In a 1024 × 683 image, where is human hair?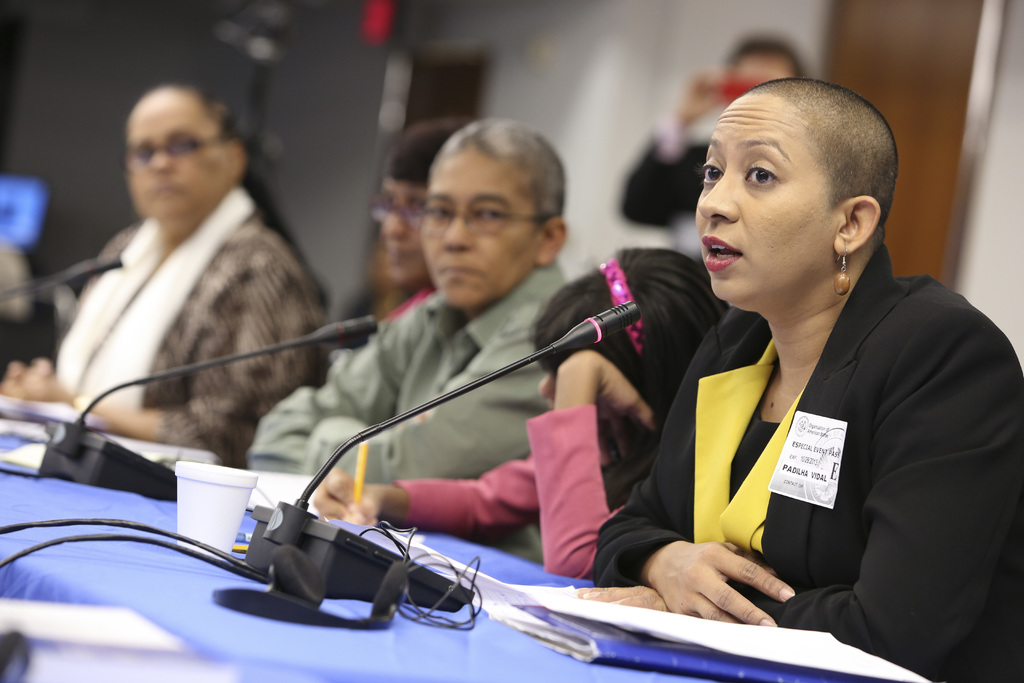
bbox=[435, 120, 564, 243].
